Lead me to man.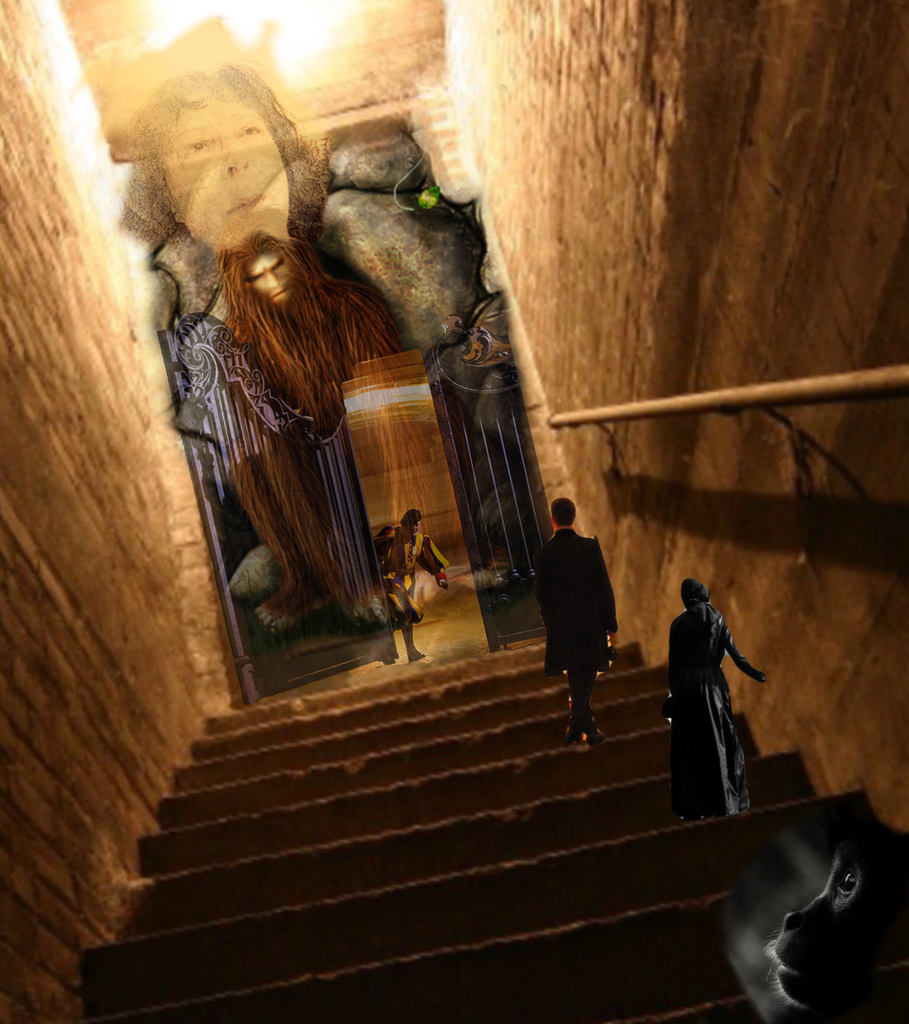
Lead to 536 495 624 748.
